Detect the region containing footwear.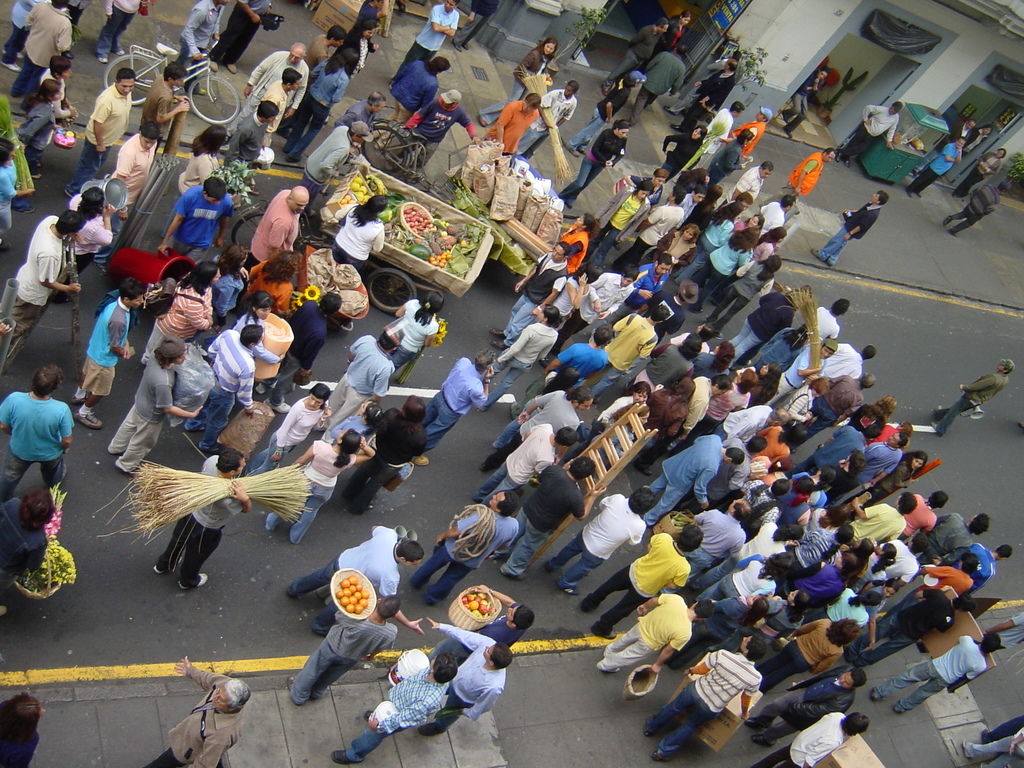
locate(916, 191, 922, 198).
